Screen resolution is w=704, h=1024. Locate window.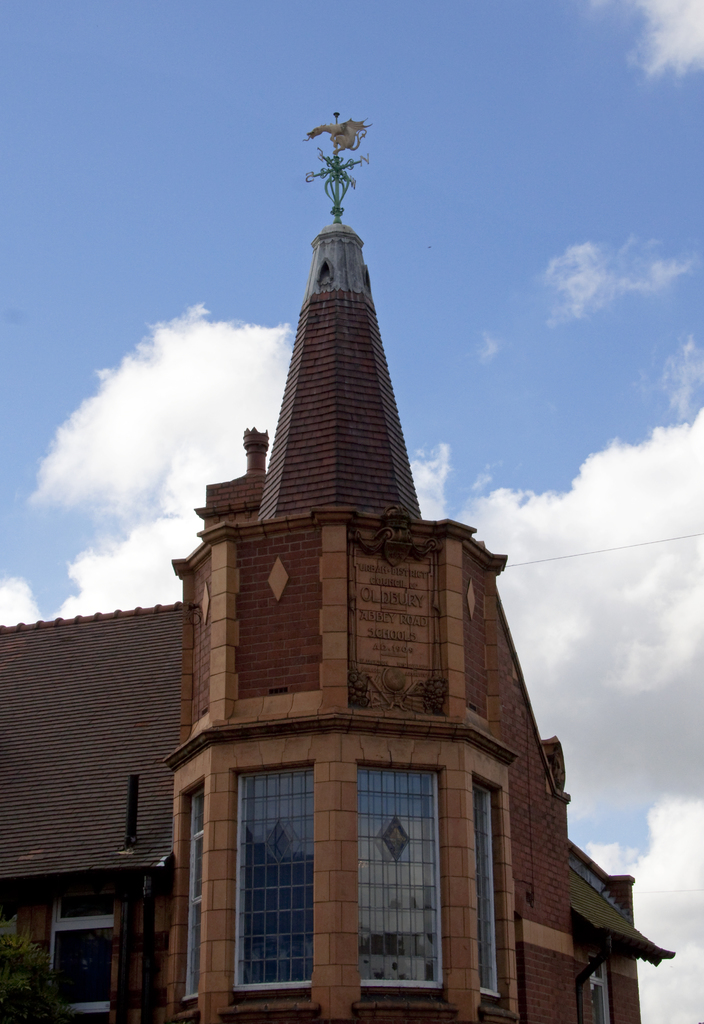
[177, 787, 205, 1000].
